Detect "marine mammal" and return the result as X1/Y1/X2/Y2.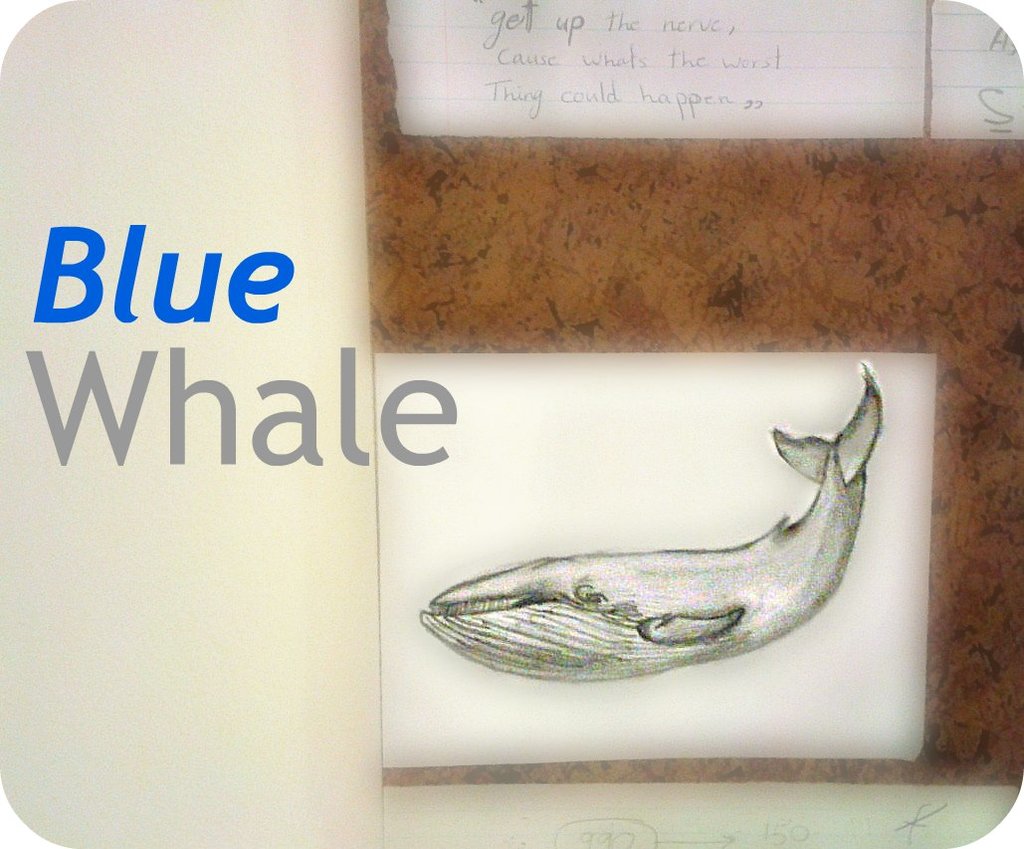
402/393/910/730.
